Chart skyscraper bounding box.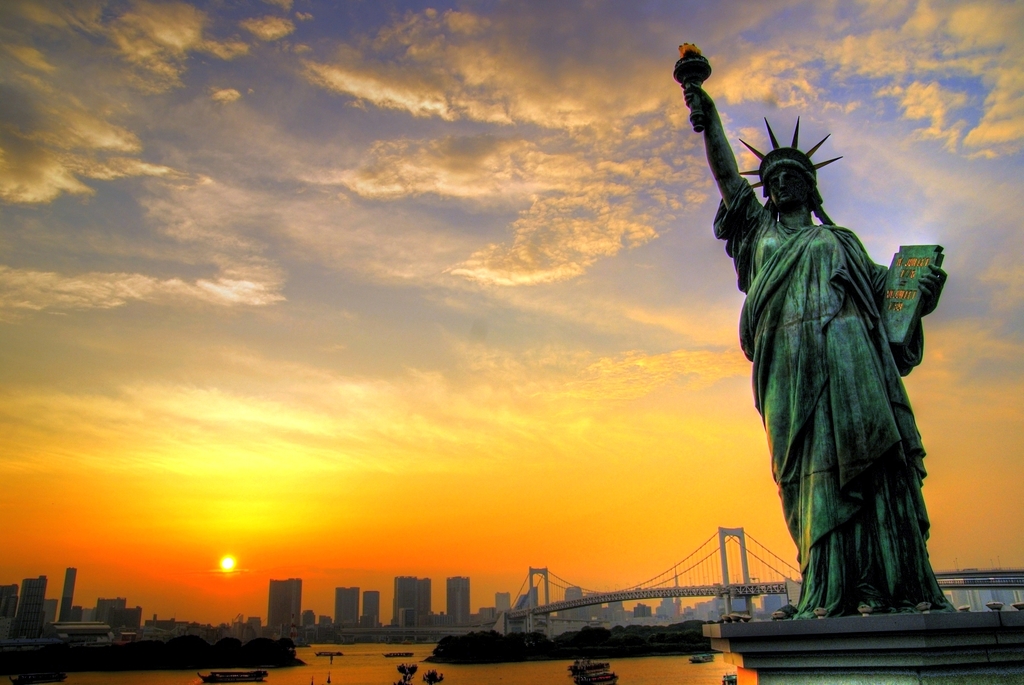
Charted: crop(563, 588, 584, 626).
